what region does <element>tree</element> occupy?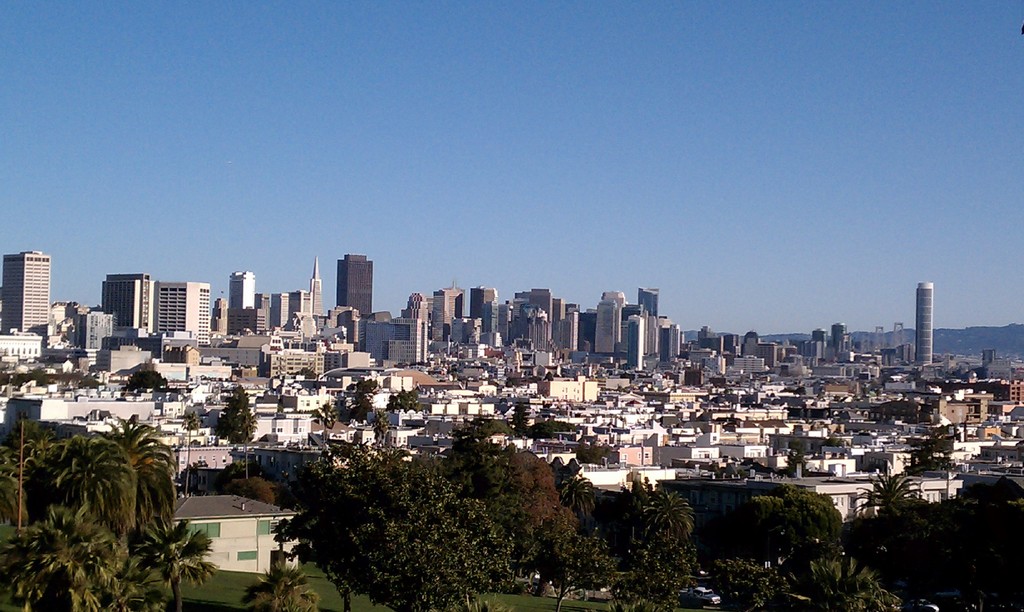
<box>220,389,275,446</box>.
